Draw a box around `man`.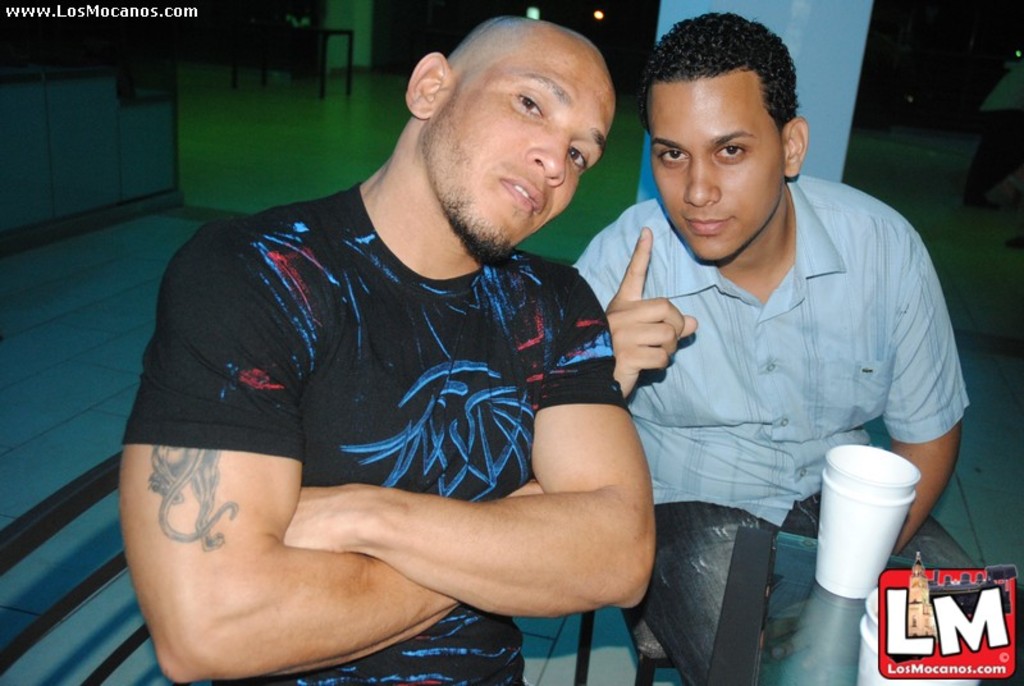
pyautogui.locateOnScreen(120, 17, 654, 685).
